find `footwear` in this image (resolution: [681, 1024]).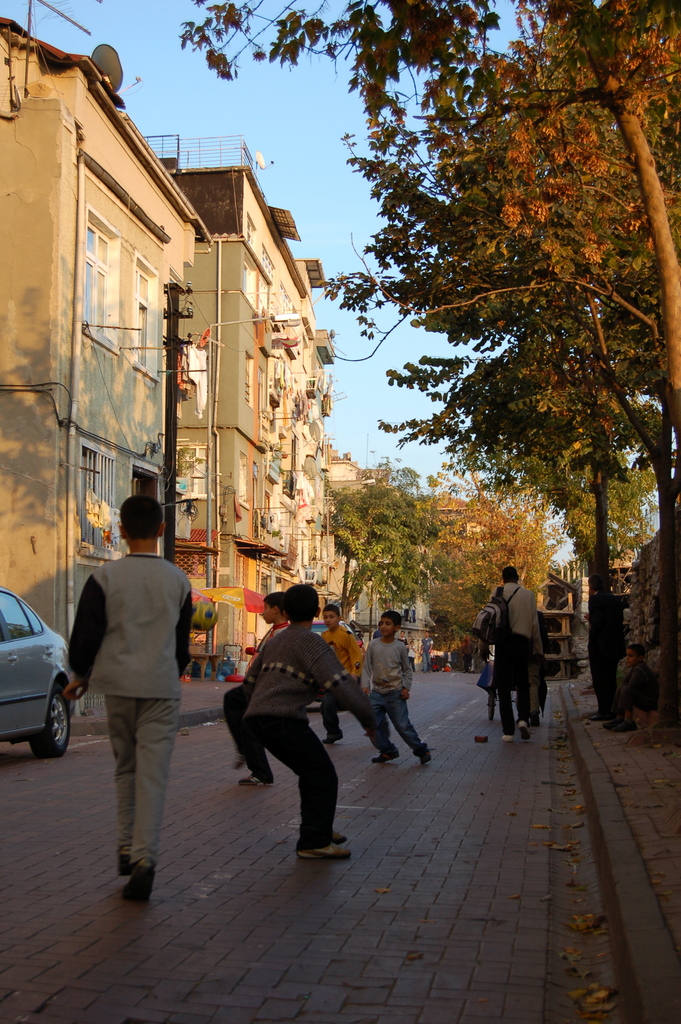
<bbox>497, 733, 516, 746</bbox>.
